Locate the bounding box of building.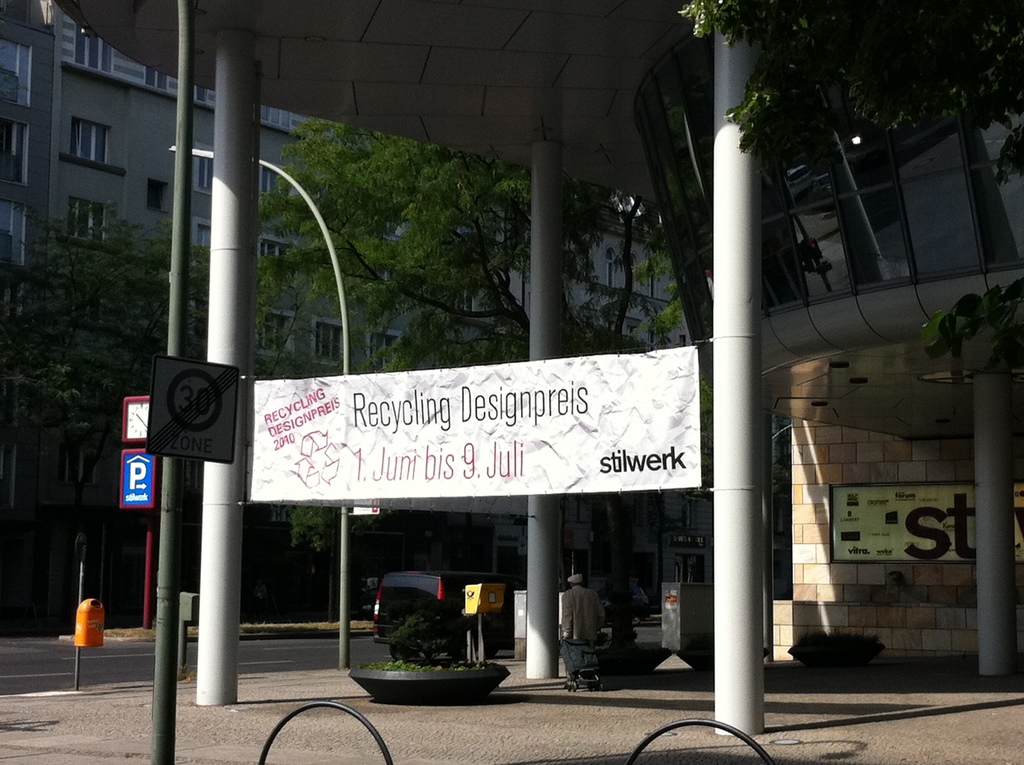
Bounding box: 0, 0, 55, 637.
